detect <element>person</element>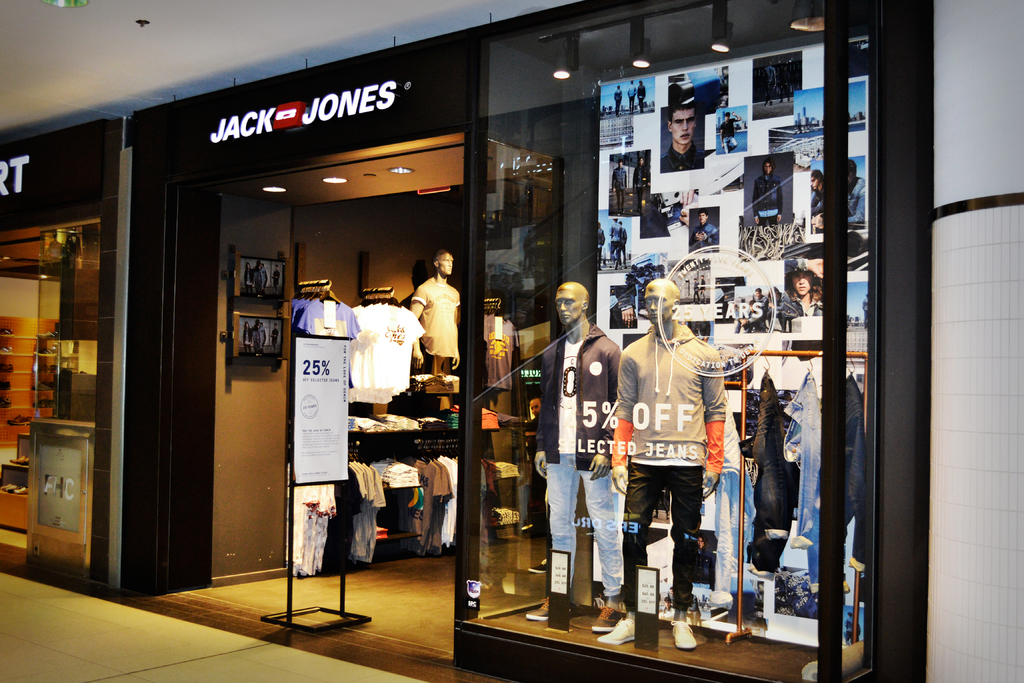
Rect(686, 587, 702, 624)
